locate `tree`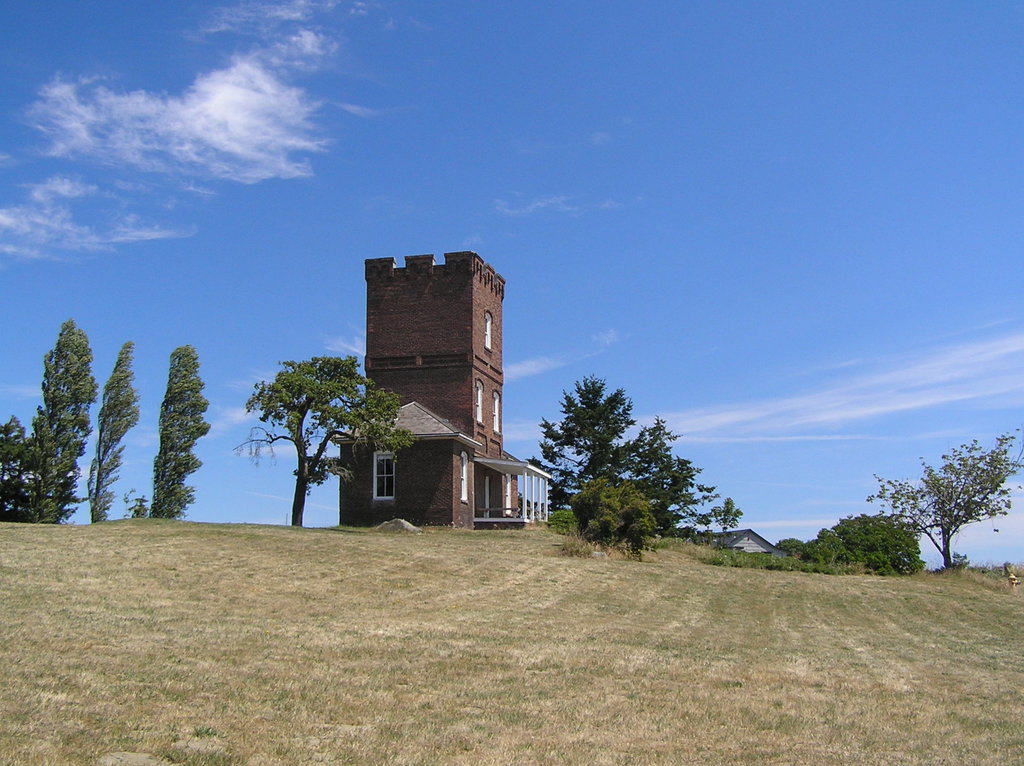
[31, 318, 97, 527]
